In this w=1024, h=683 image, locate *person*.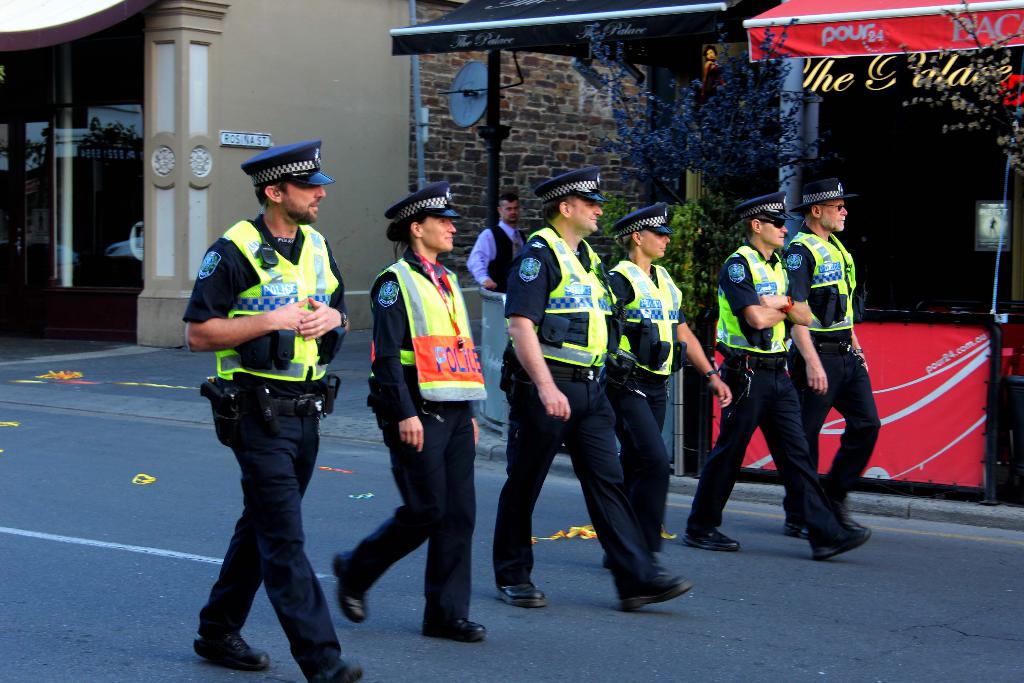
Bounding box: left=500, top=175, right=692, bottom=607.
